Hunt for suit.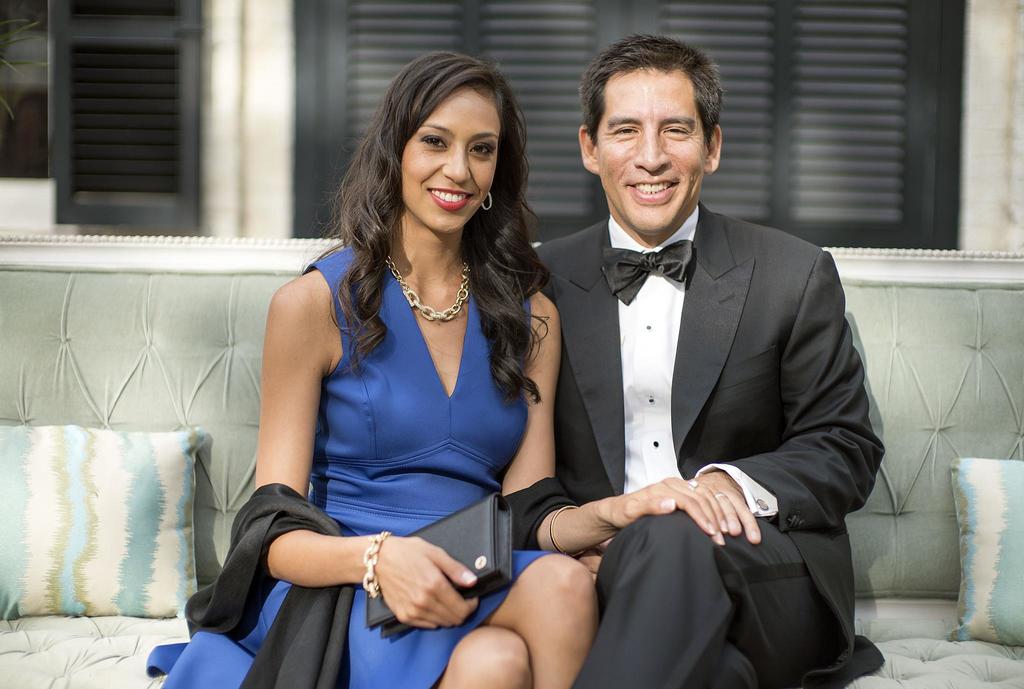
Hunted down at x1=518 y1=88 x2=876 y2=681.
